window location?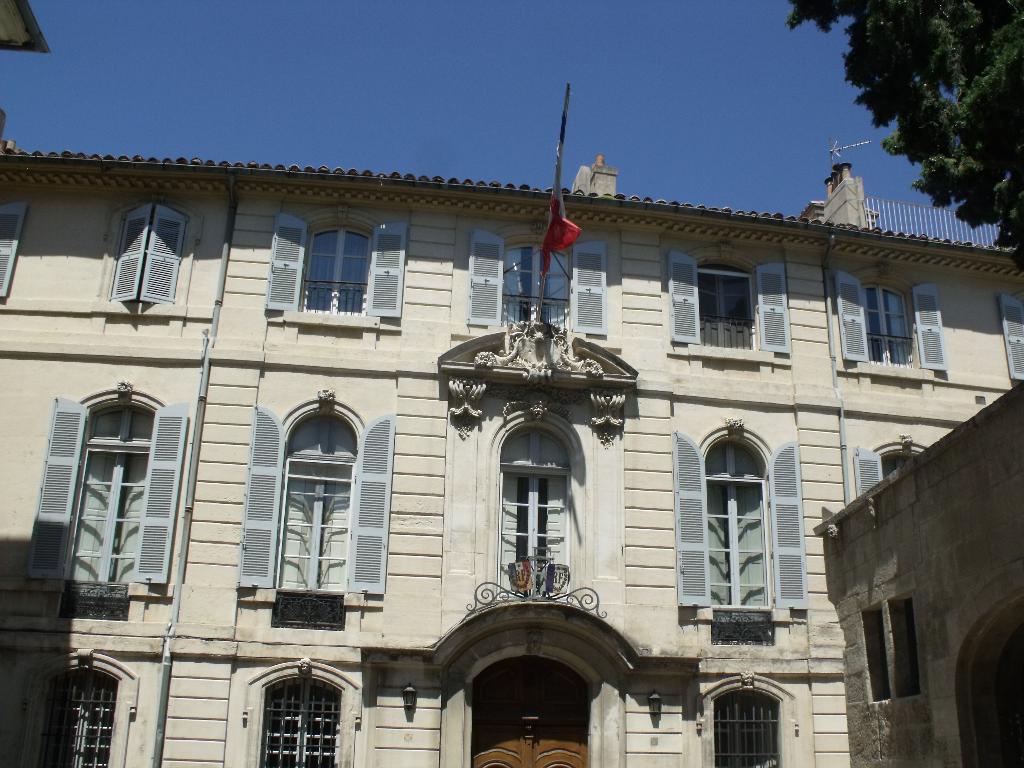
<bbox>0, 190, 29, 296</bbox>
